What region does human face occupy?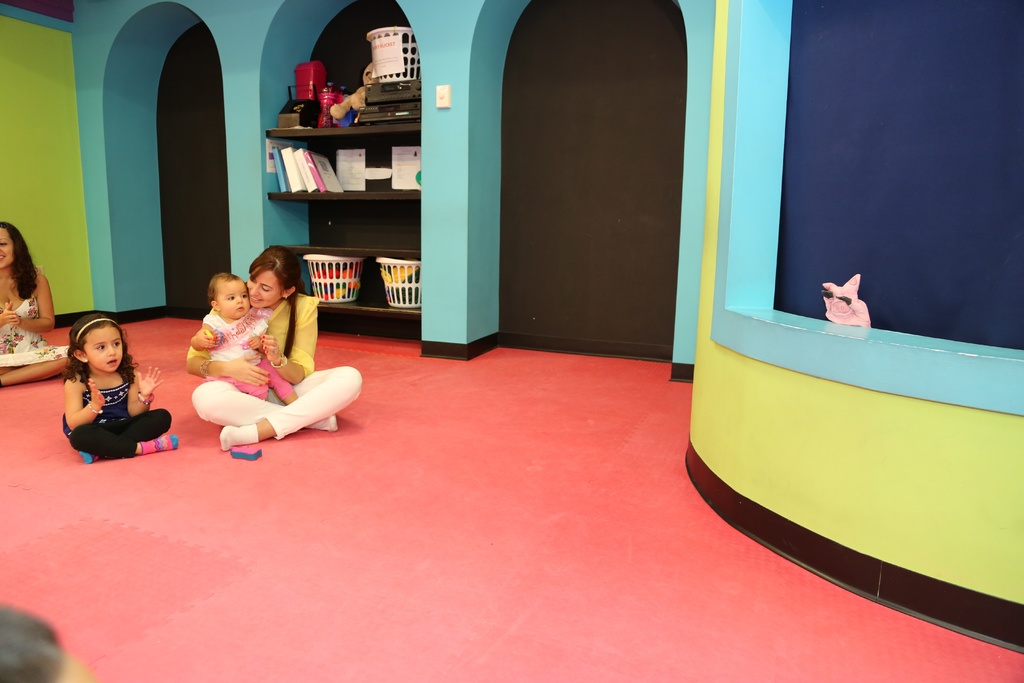
bbox=[248, 270, 282, 306].
